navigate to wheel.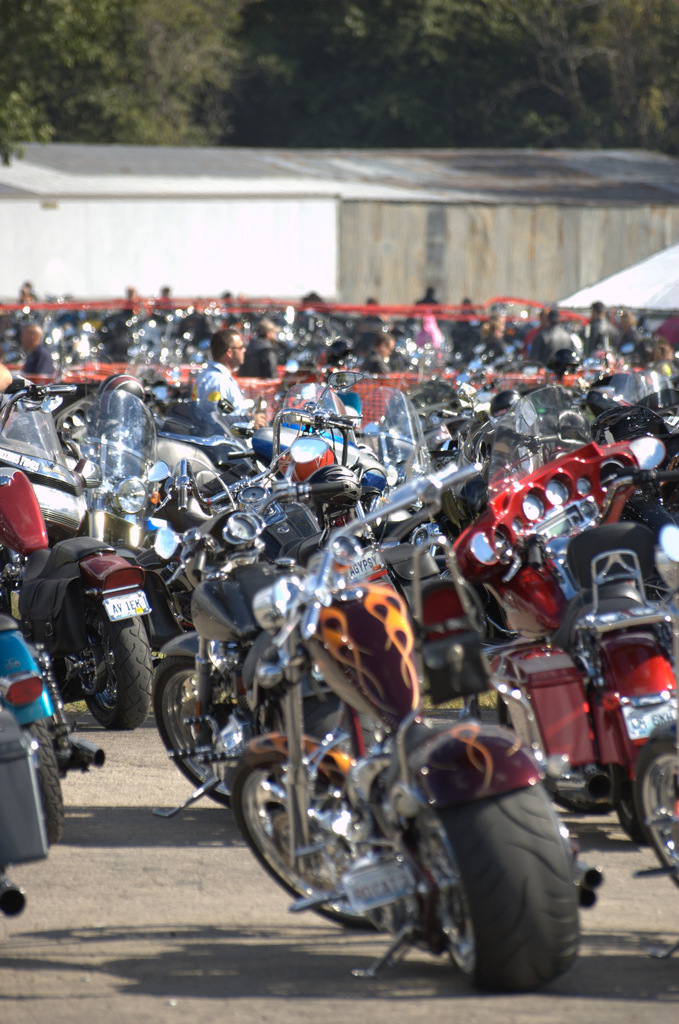
Navigation target: 151 648 234 817.
